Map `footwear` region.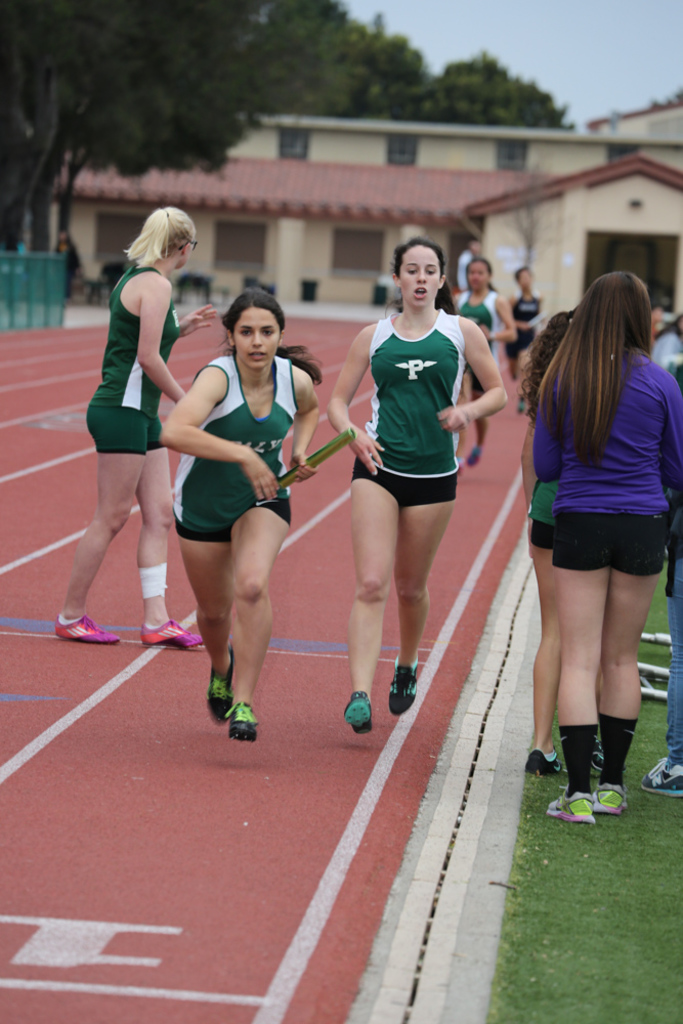
Mapped to left=545, top=787, right=596, bottom=817.
